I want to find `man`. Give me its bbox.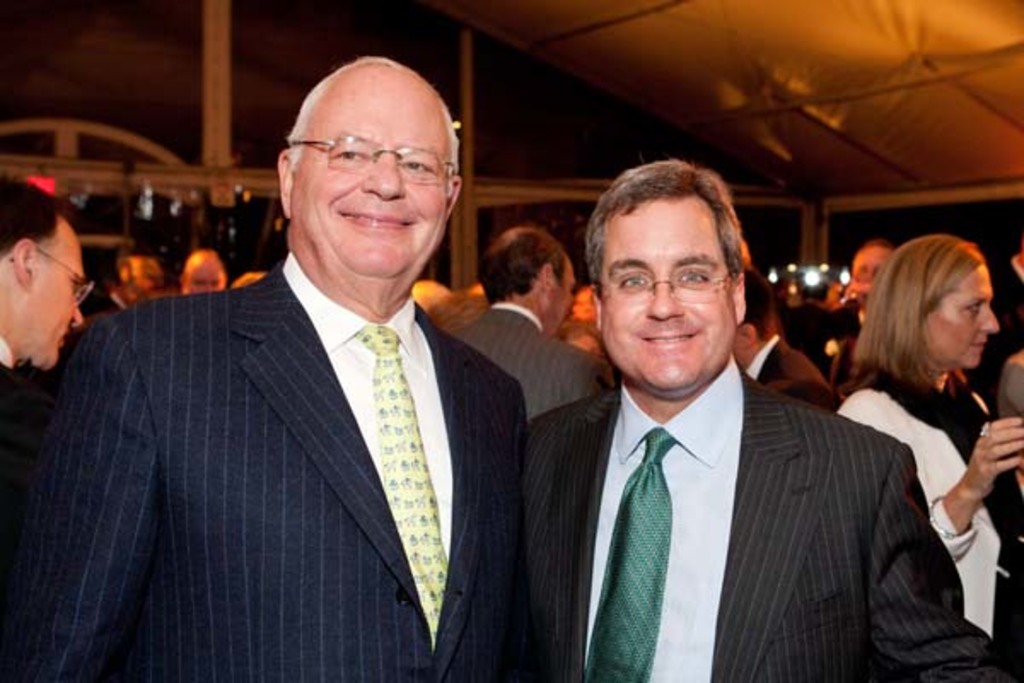
x1=26 y1=85 x2=618 y2=673.
